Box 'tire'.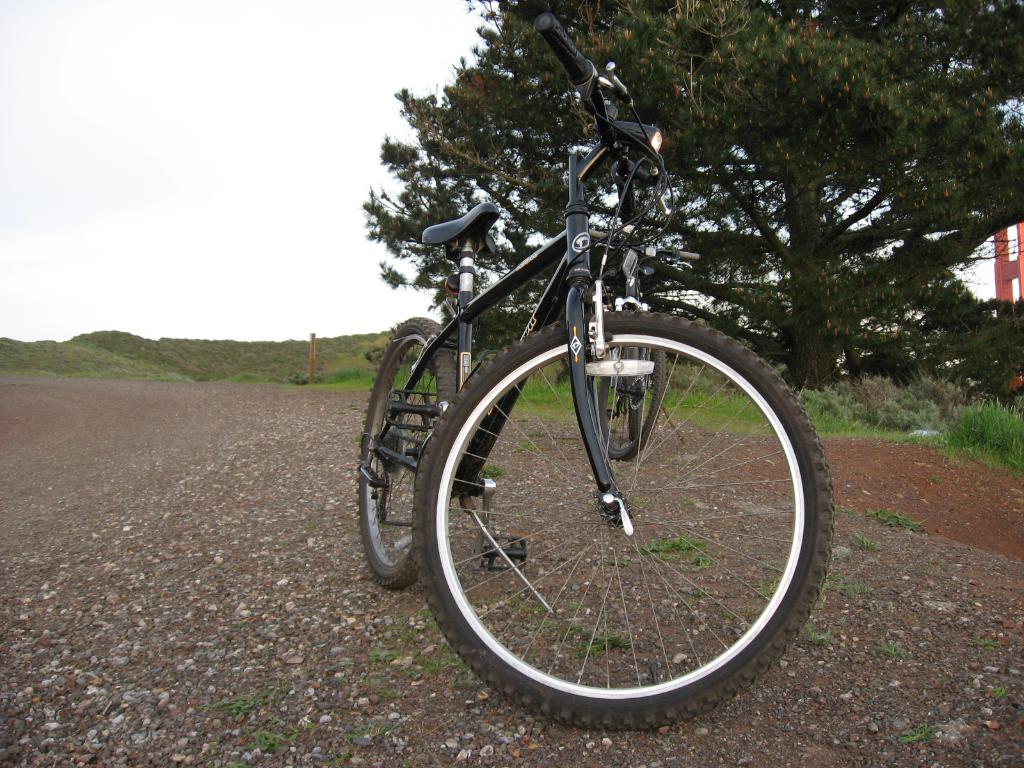
(x1=356, y1=316, x2=461, y2=586).
